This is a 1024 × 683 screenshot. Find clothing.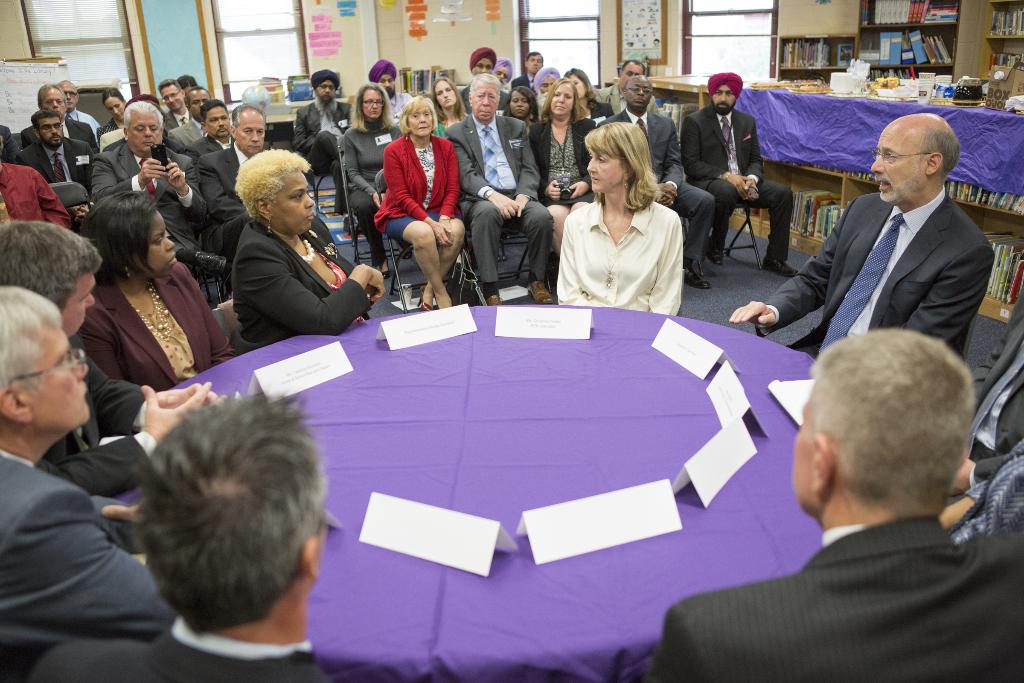
Bounding box: locate(680, 91, 796, 317).
